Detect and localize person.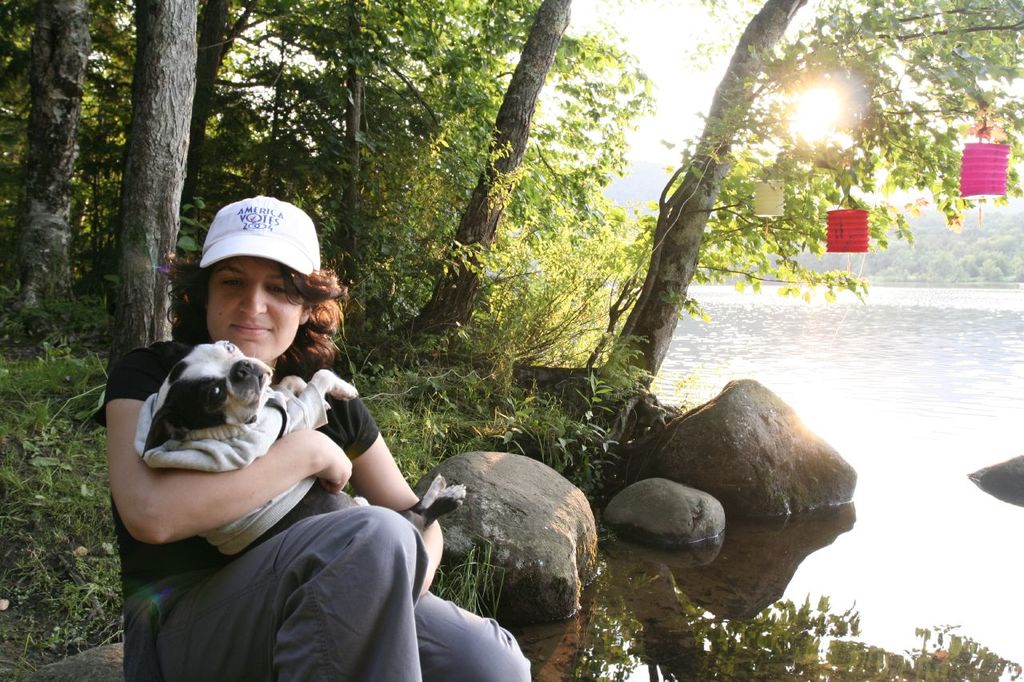
Localized at box(116, 195, 467, 656).
